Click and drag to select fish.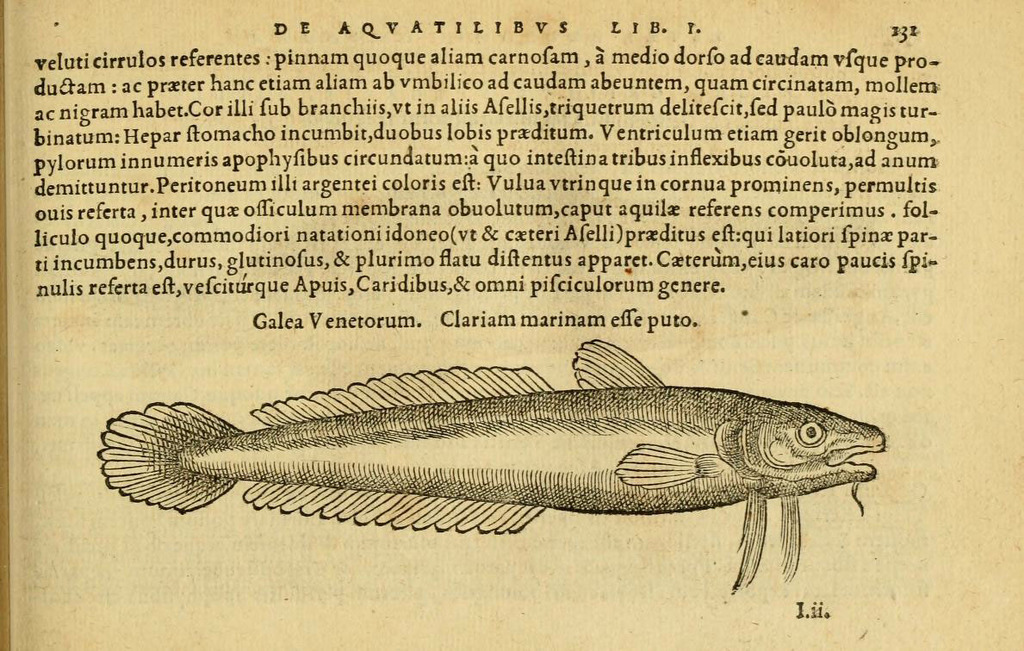
Selection: {"x1": 100, "y1": 333, "x2": 890, "y2": 592}.
